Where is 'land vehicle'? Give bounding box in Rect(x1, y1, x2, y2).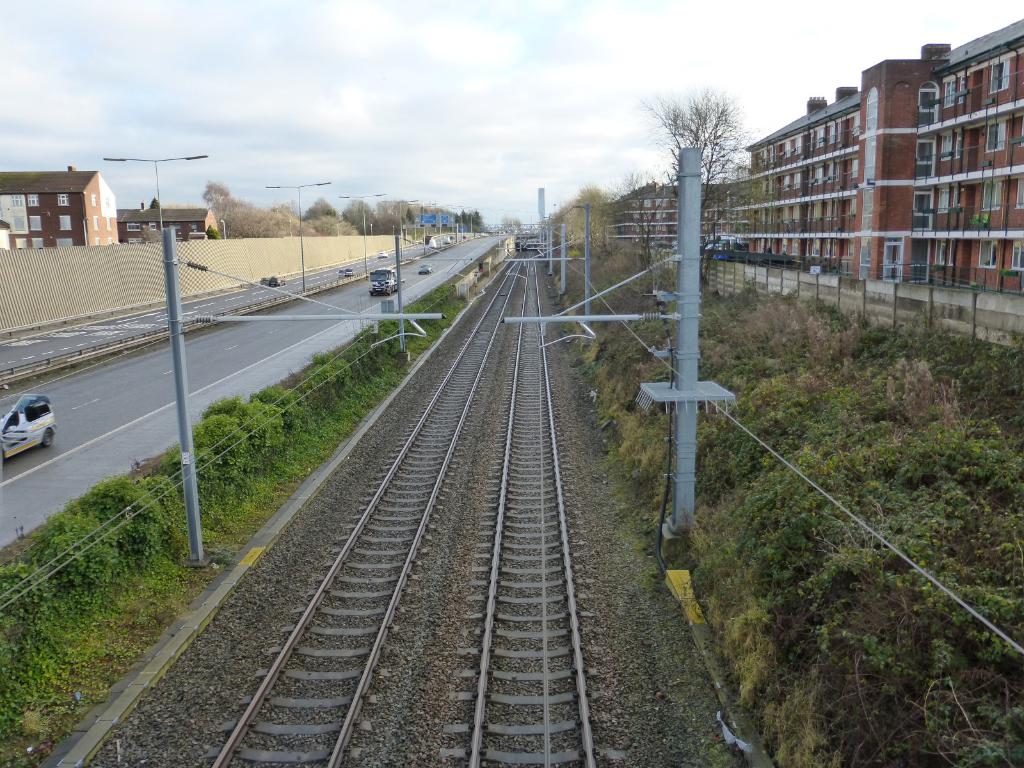
Rect(267, 275, 285, 288).
